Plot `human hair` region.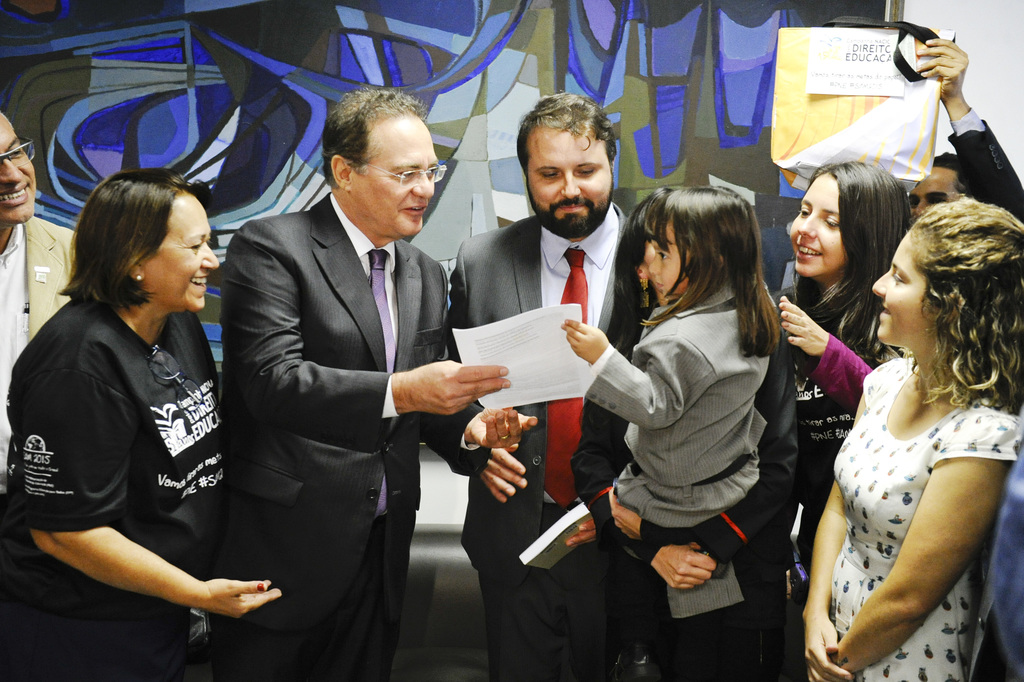
Plotted at rect(618, 189, 658, 345).
